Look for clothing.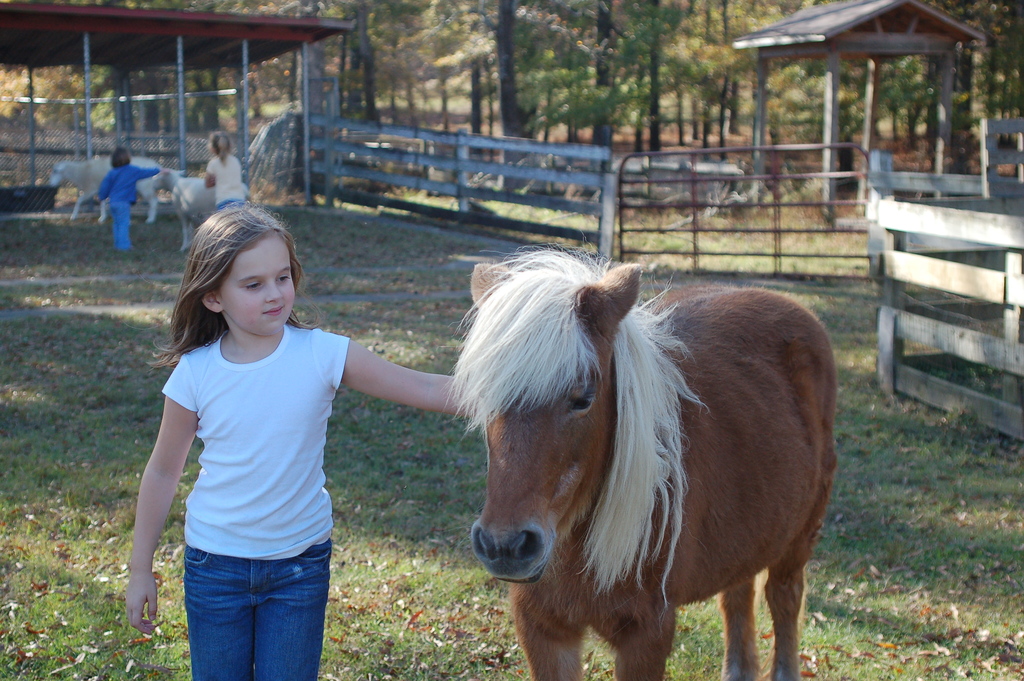
Found: <bbox>204, 147, 246, 211</bbox>.
